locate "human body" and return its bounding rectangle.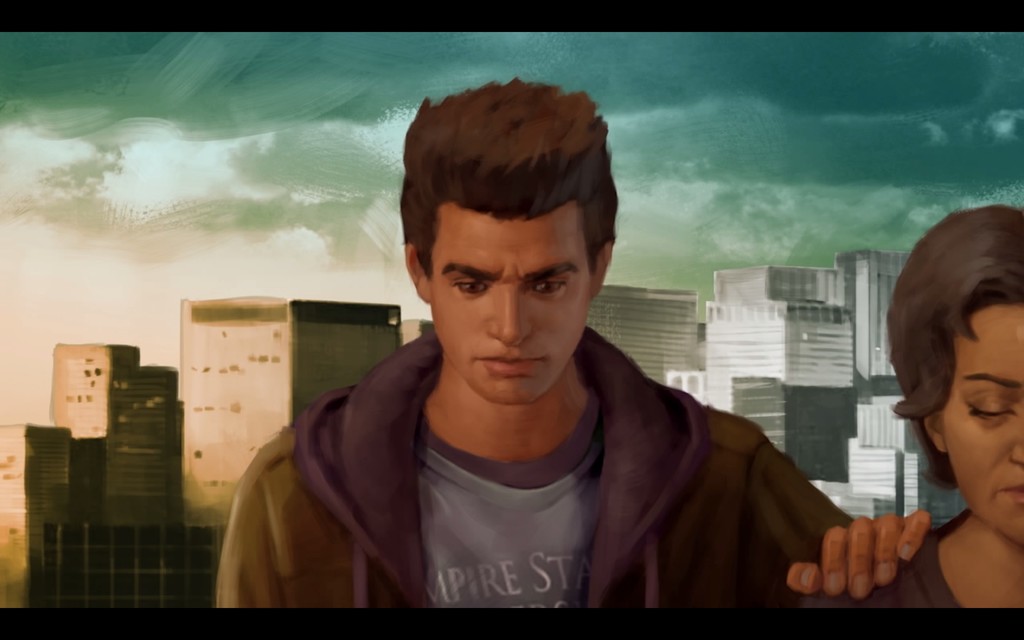
{"x1": 796, "y1": 504, "x2": 1023, "y2": 613}.
